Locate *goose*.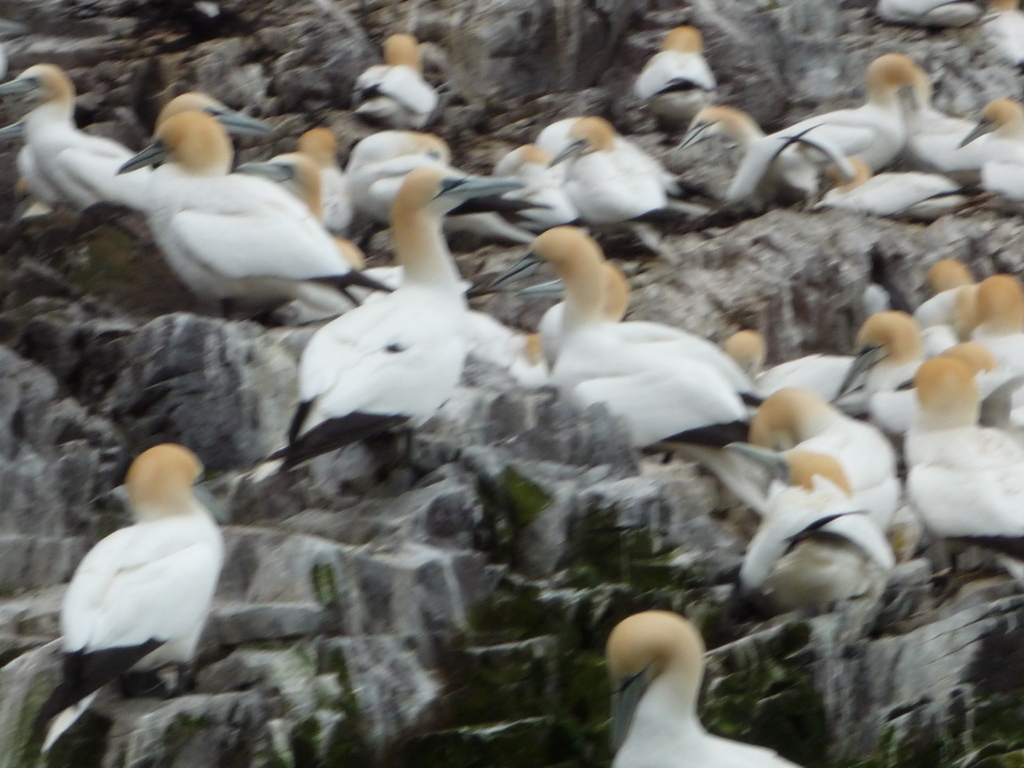
Bounding box: bbox(33, 440, 228, 759).
